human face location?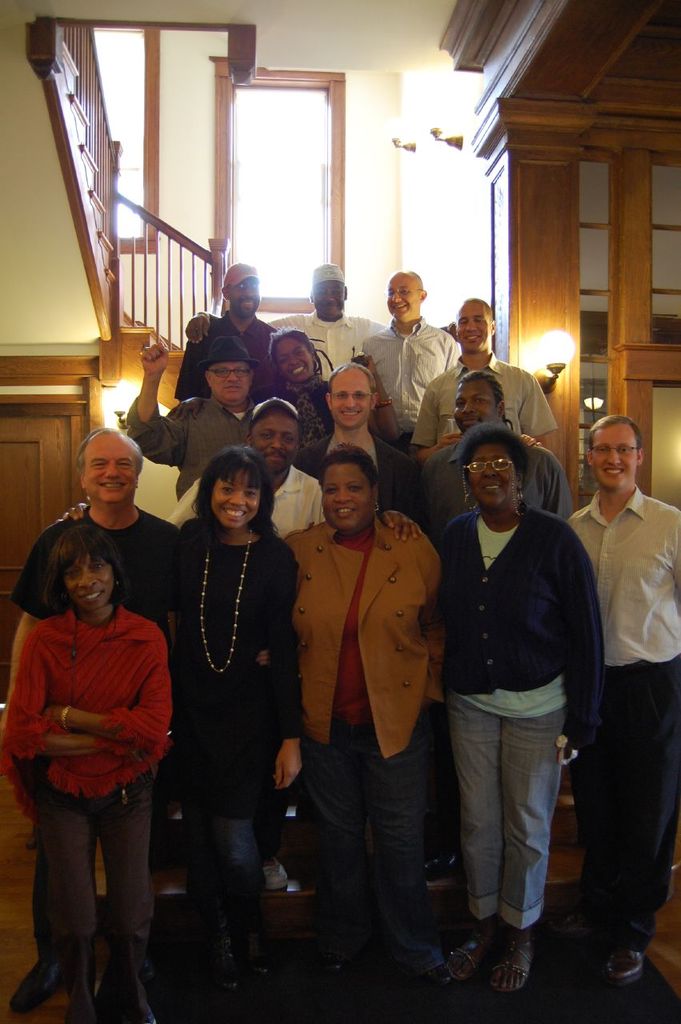
l=64, t=555, r=114, b=606
